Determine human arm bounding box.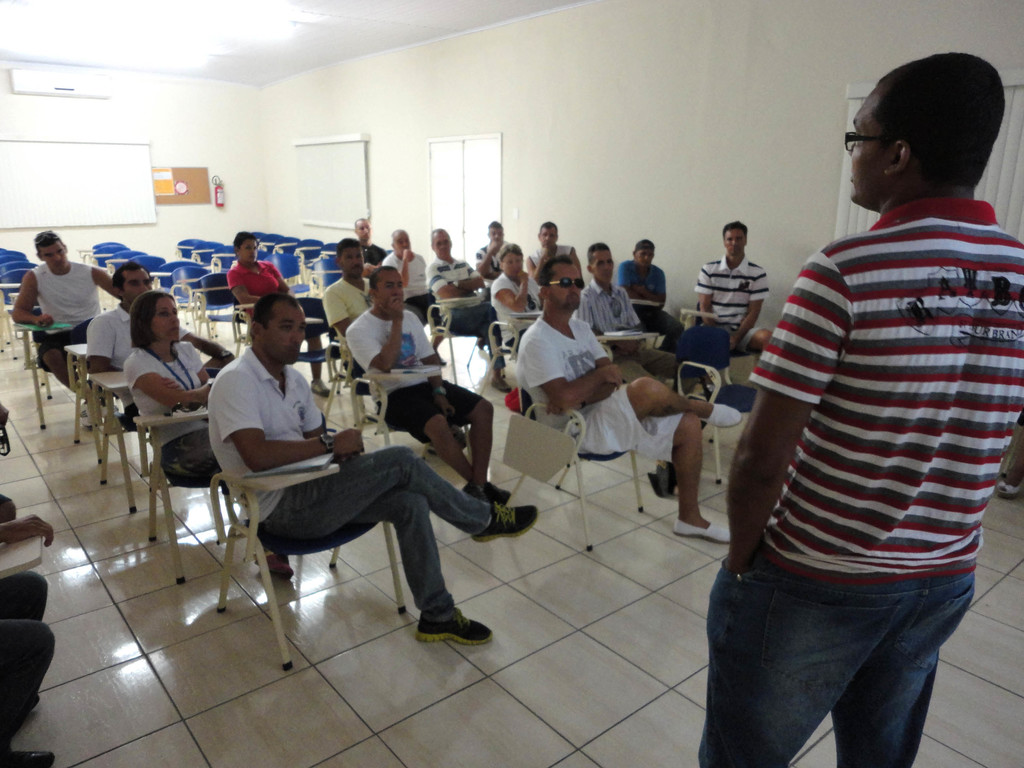
Determined: {"left": 10, "top": 268, "right": 58, "bottom": 331}.
